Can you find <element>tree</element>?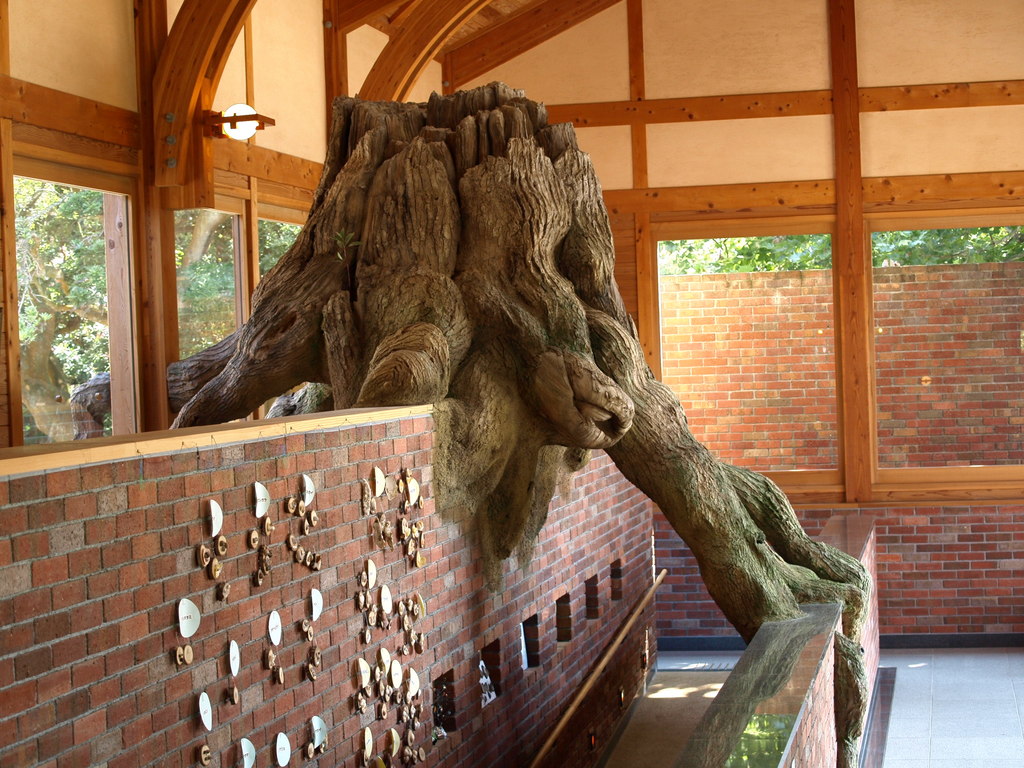
Yes, bounding box: rect(14, 173, 303, 447).
